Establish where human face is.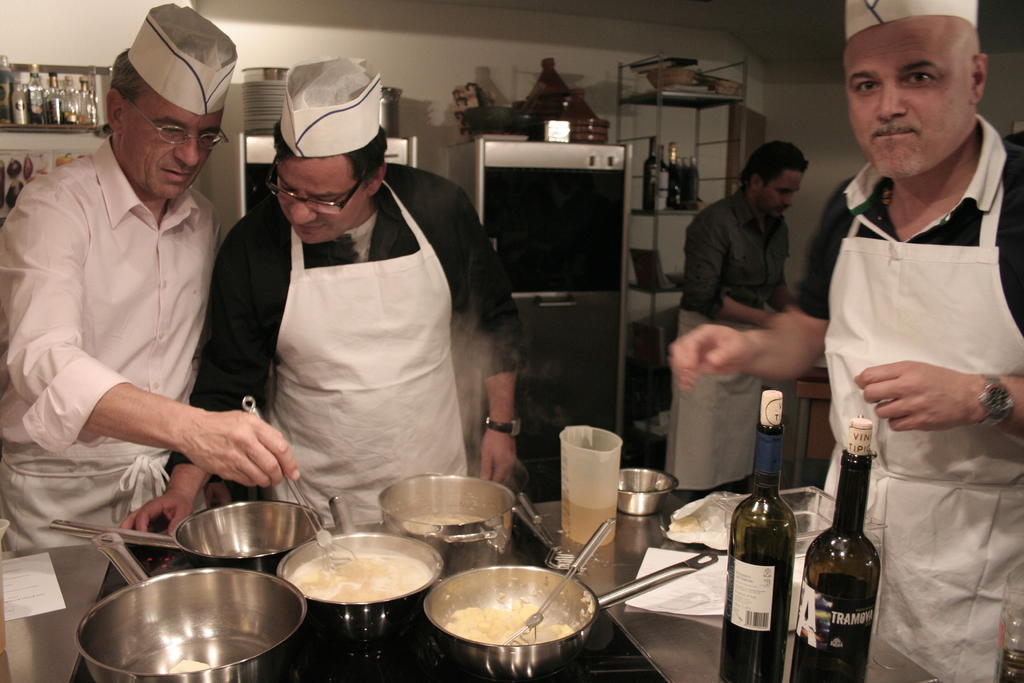
Established at box(119, 89, 225, 202).
